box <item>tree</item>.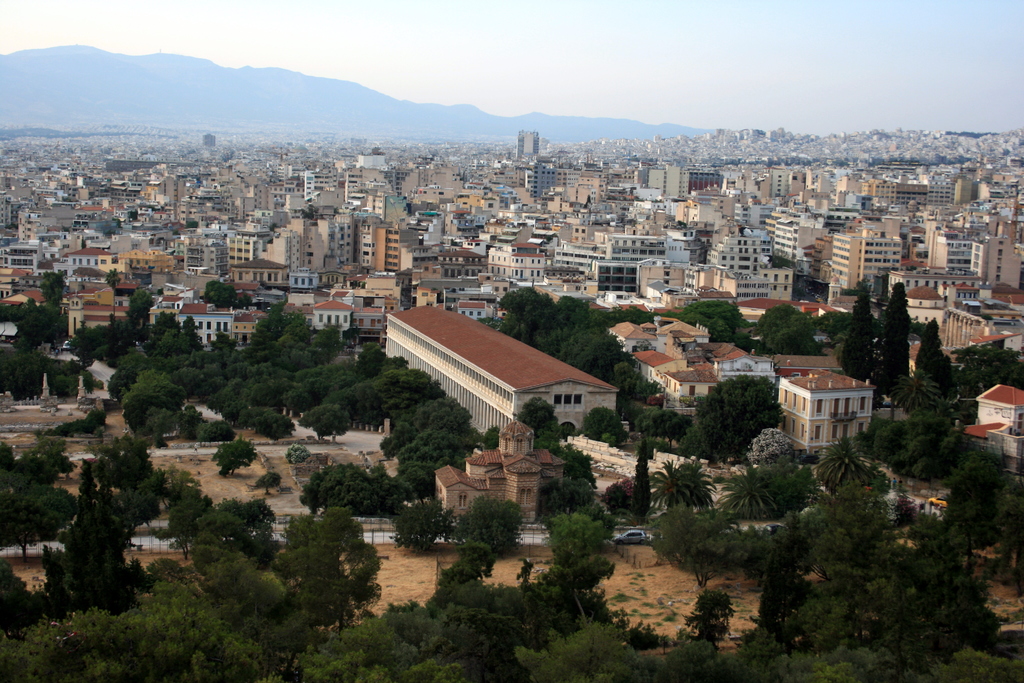
crop(911, 318, 928, 342).
